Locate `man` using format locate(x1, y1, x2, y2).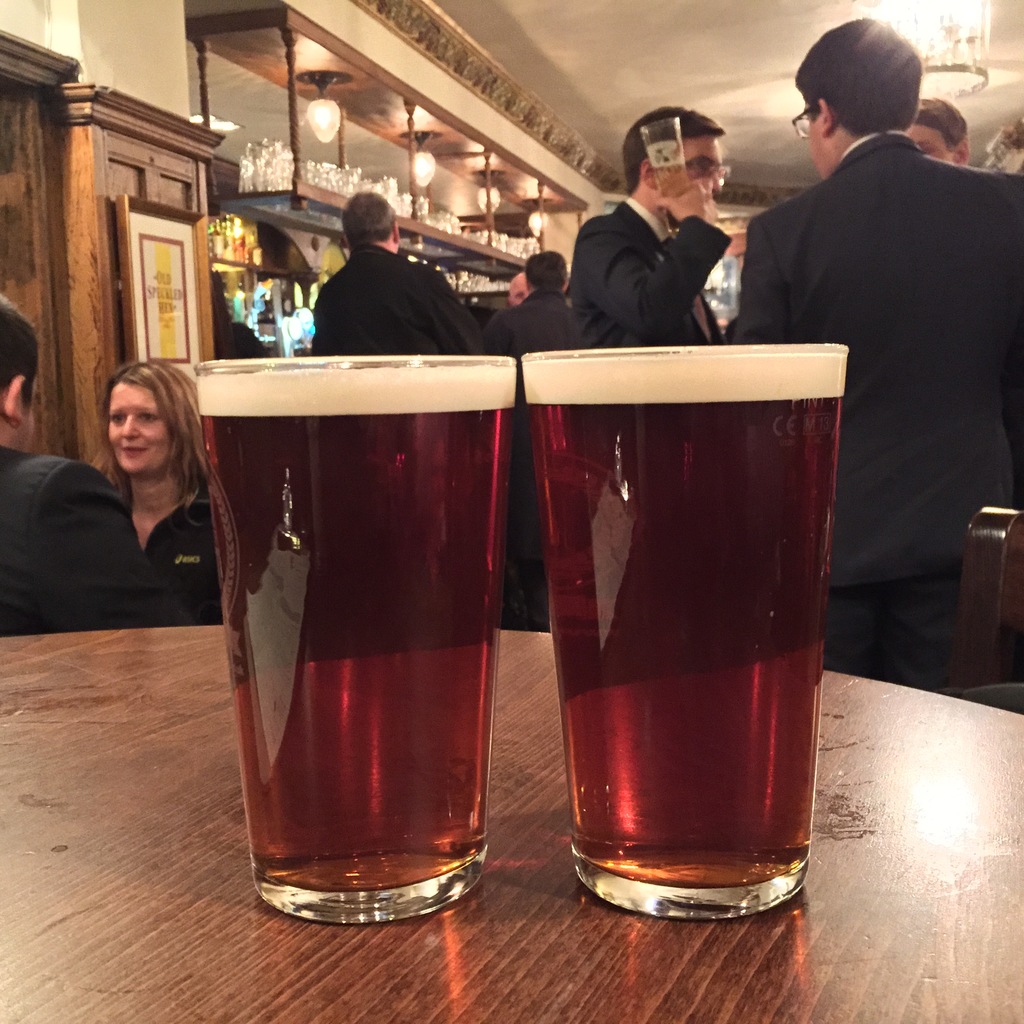
locate(307, 192, 476, 358).
